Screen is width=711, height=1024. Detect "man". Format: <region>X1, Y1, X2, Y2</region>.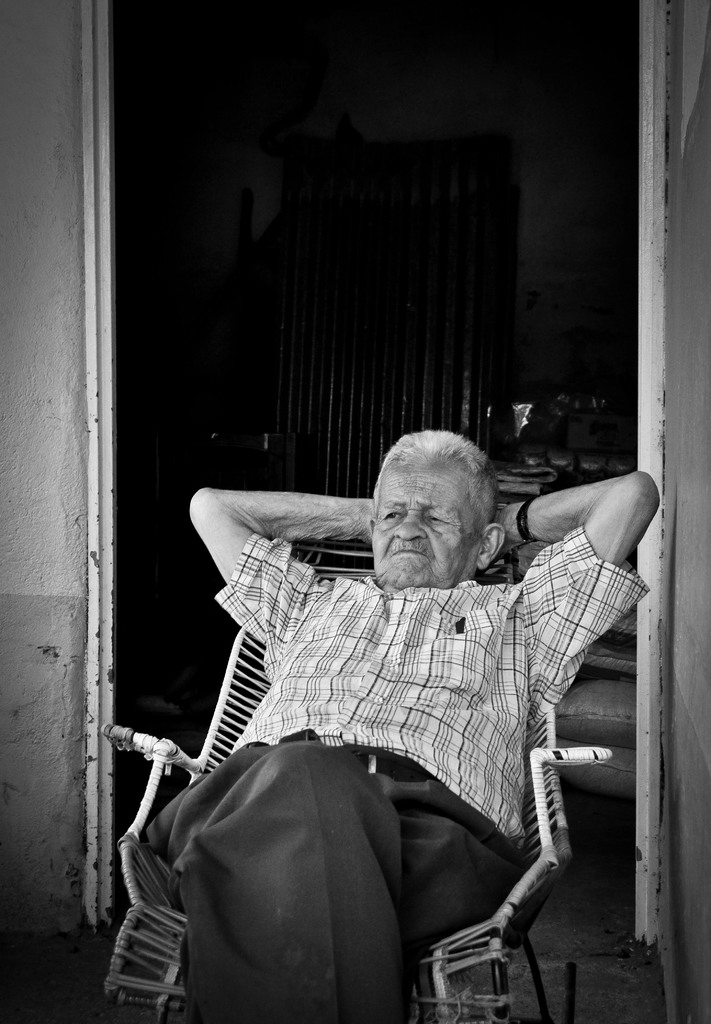
<region>137, 402, 649, 1023</region>.
